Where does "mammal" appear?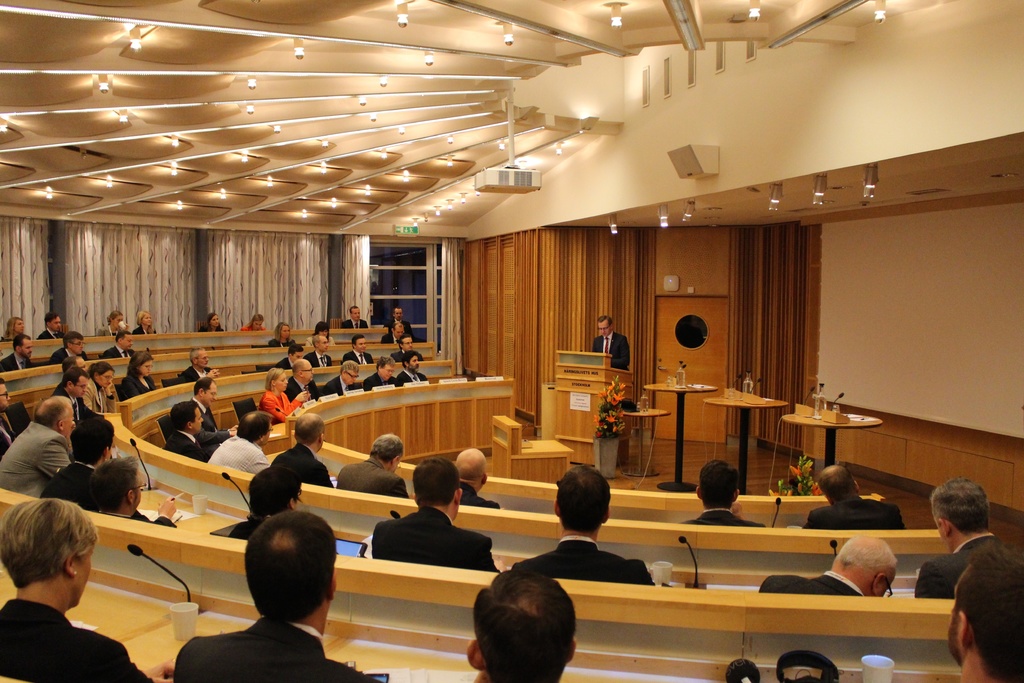
Appears at l=32, t=414, r=122, b=508.
